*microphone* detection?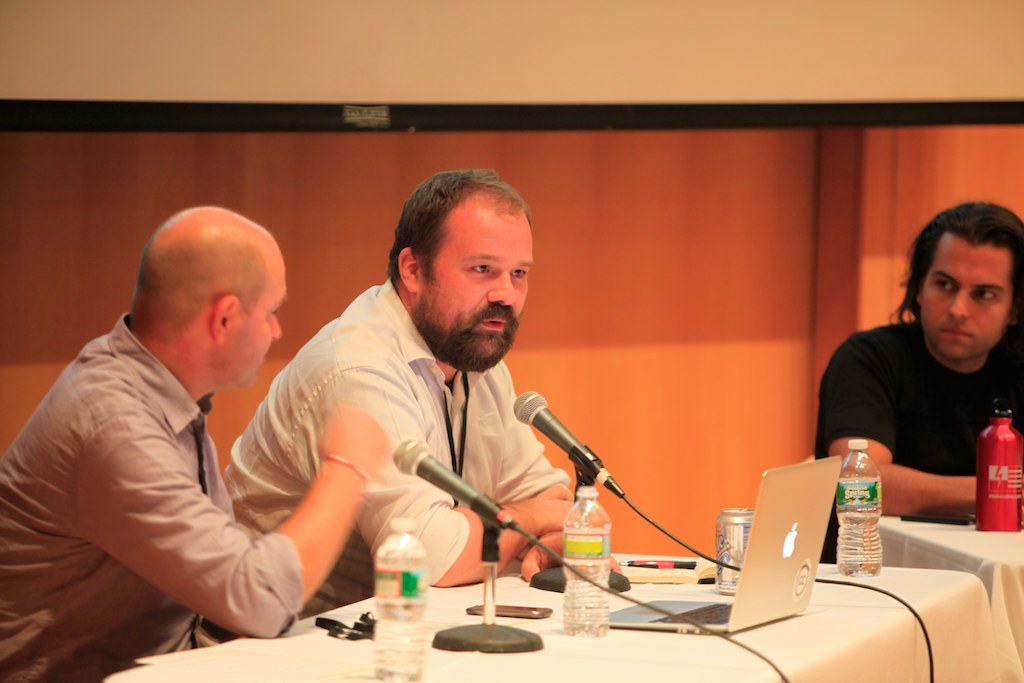
539, 403, 618, 515
